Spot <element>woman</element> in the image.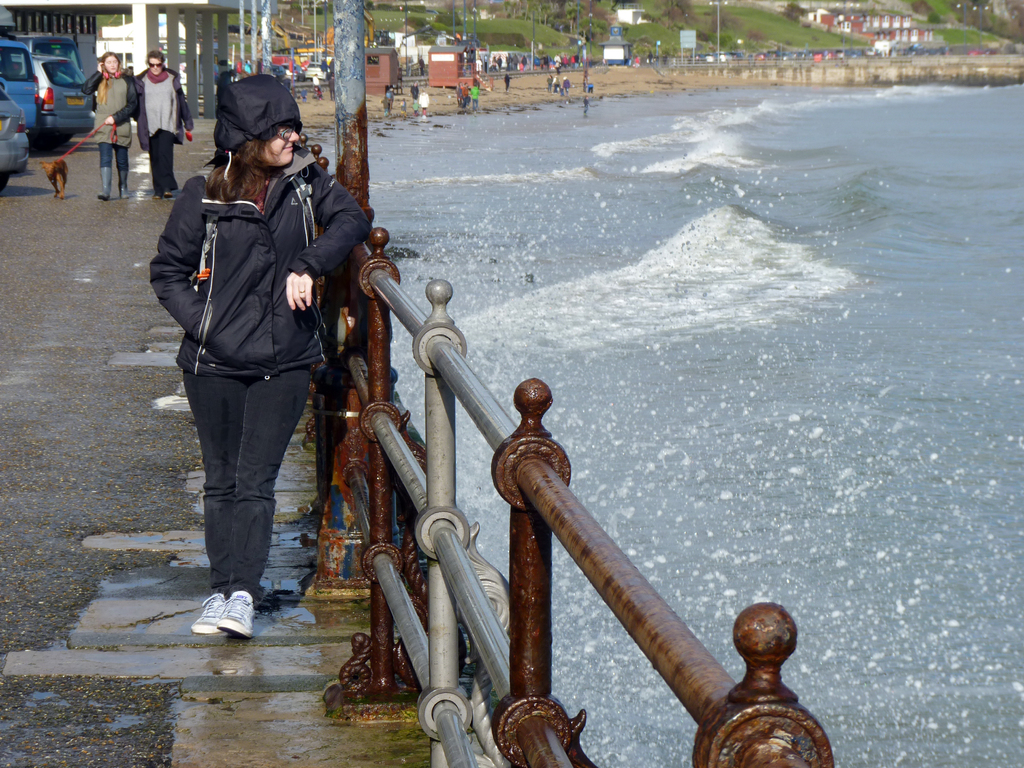
<element>woman</element> found at BBox(83, 51, 140, 198).
